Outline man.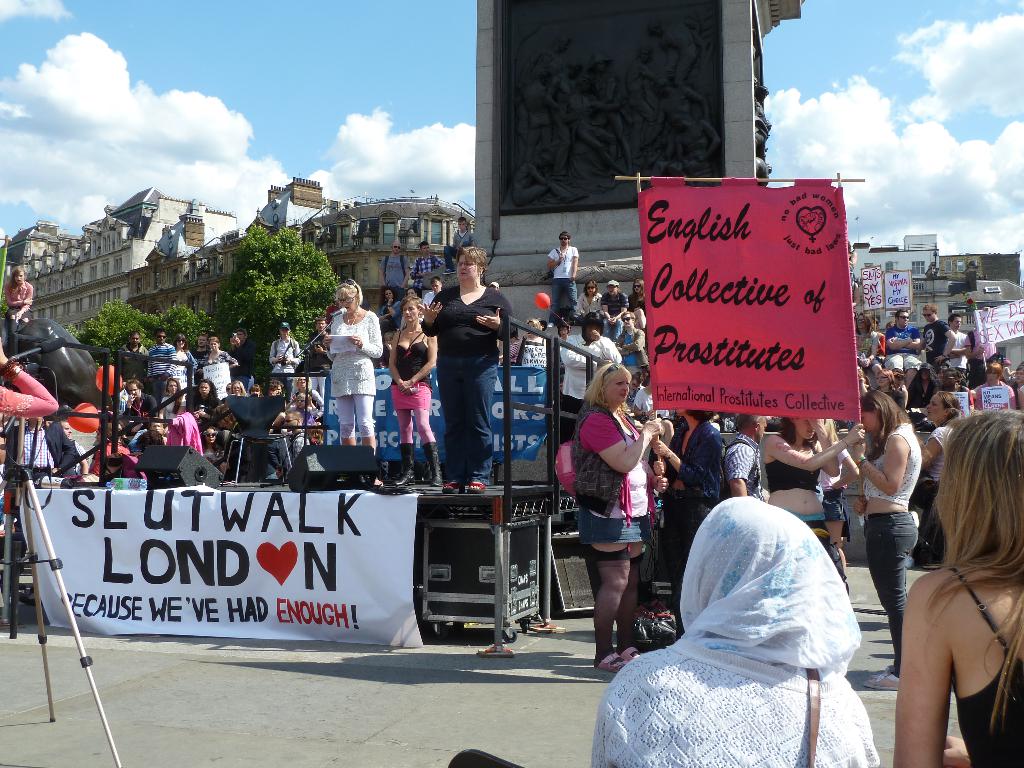
Outline: 228, 332, 253, 391.
